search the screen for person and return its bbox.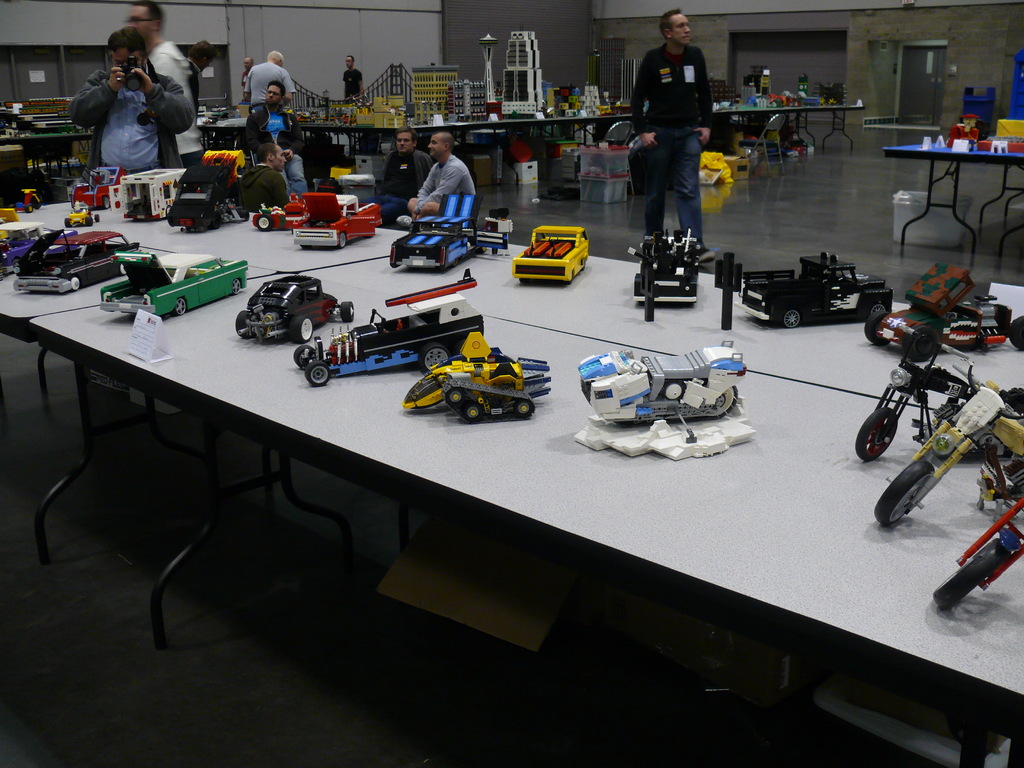
Found: <bbox>404, 131, 480, 218</bbox>.
